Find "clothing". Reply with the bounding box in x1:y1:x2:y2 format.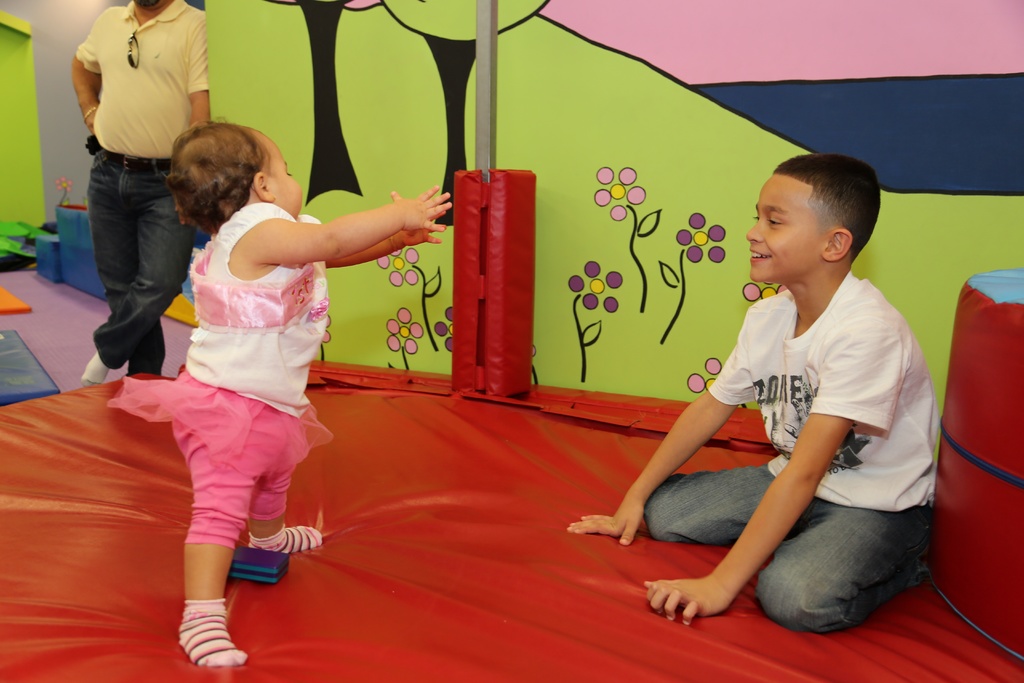
141:180:364:562.
